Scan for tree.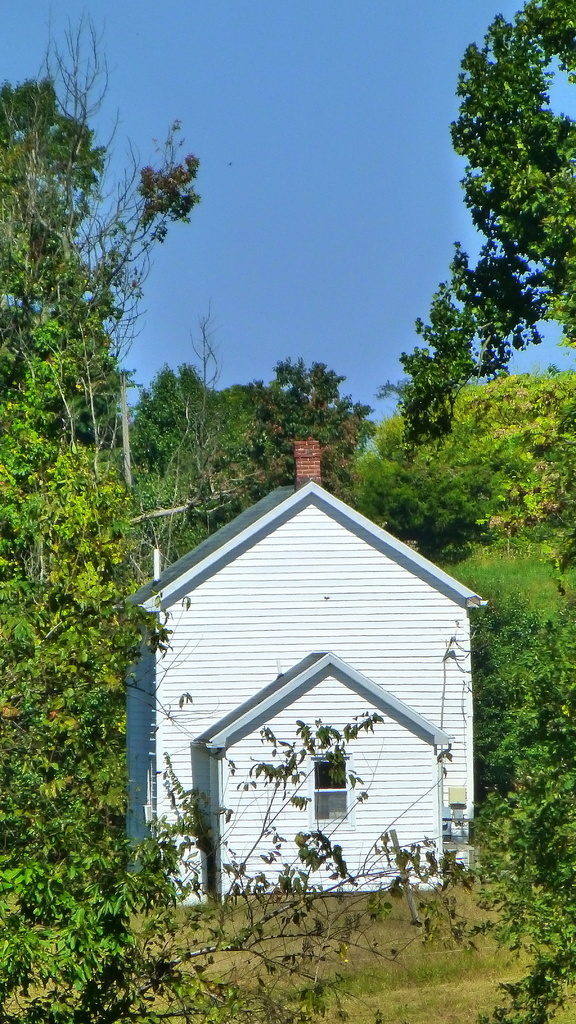
Scan result: 132/364/278/532.
